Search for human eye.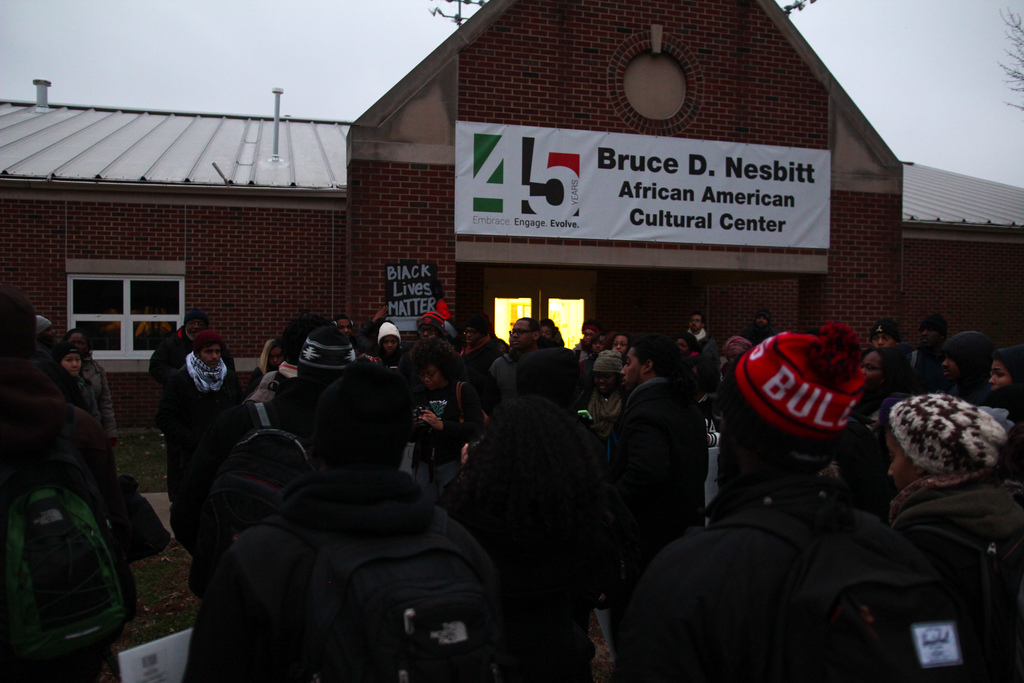
Found at [595, 374, 600, 379].
